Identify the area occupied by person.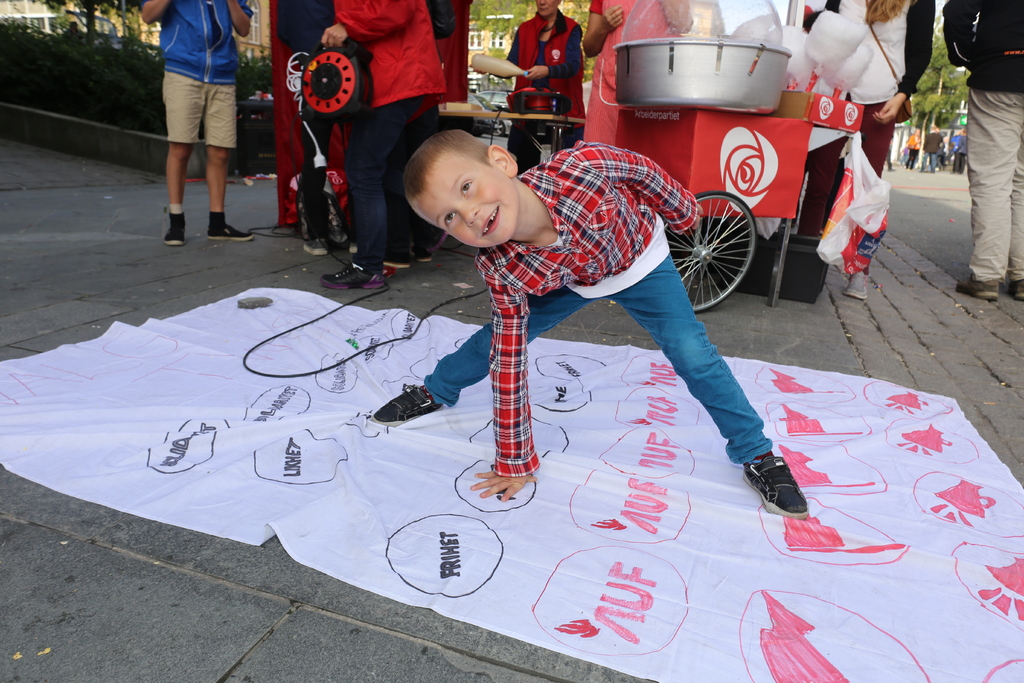
Area: [x1=837, y1=0, x2=943, y2=295].
